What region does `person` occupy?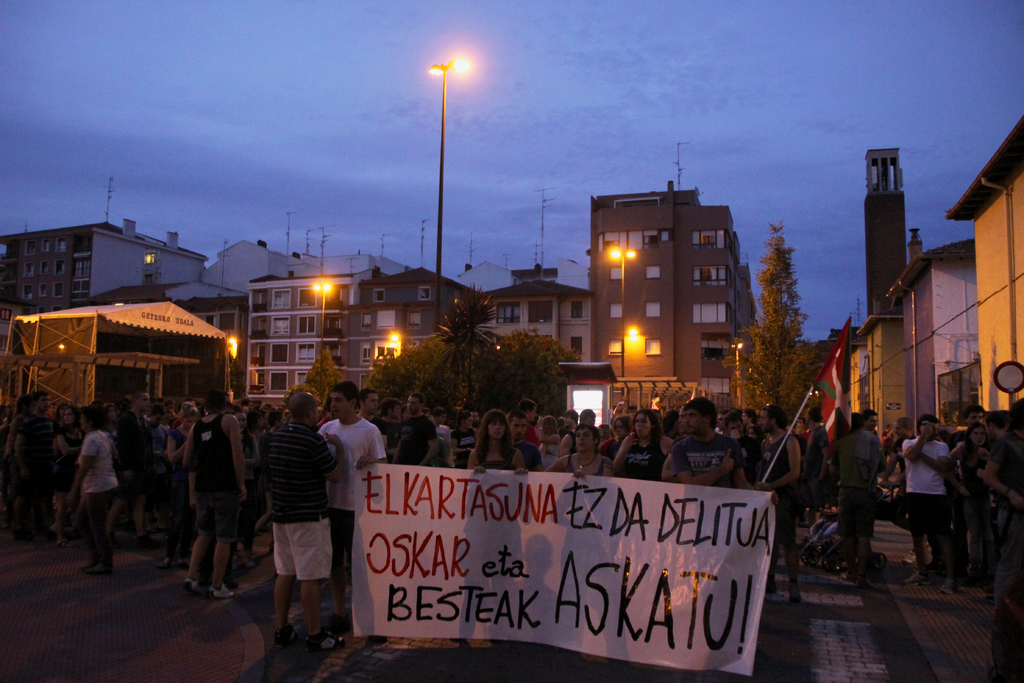
390:393:449:459.
